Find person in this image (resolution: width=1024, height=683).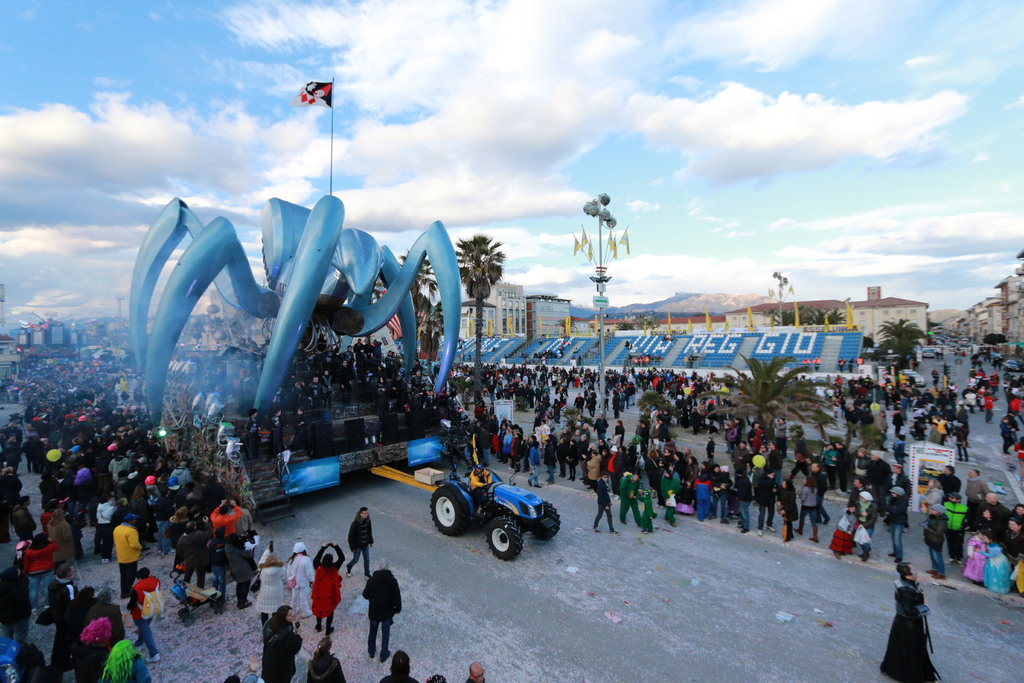
box(460, 656, 483, 682).
